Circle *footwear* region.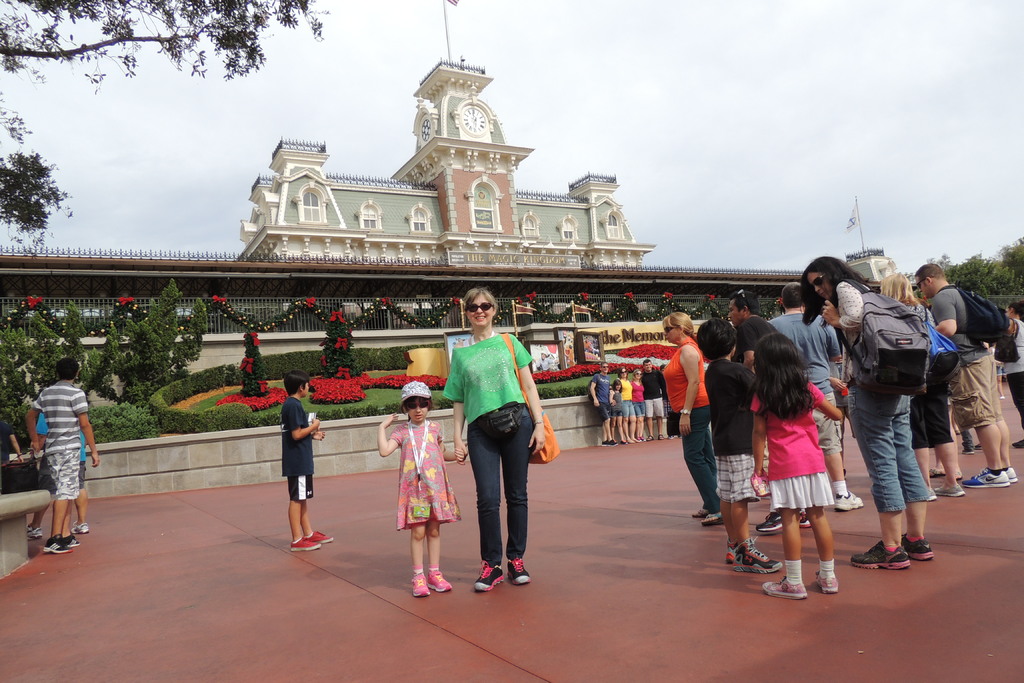
Region: (x1=609, y1=439, x2=617, y2=445).
